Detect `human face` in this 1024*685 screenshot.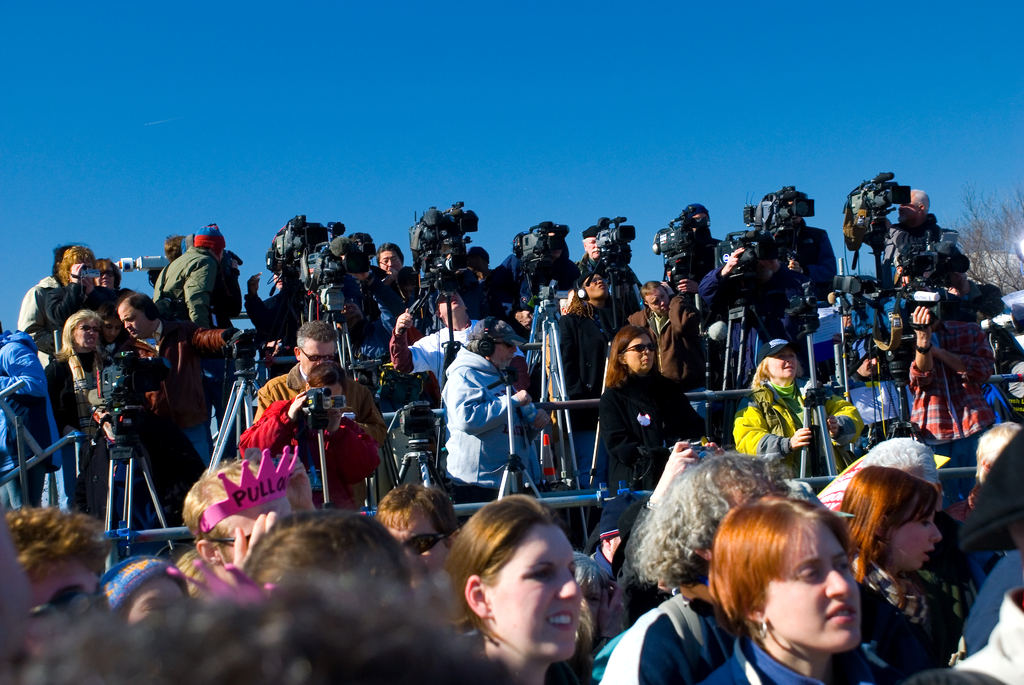
Detection: BBox(768, 349, 797, 381).
